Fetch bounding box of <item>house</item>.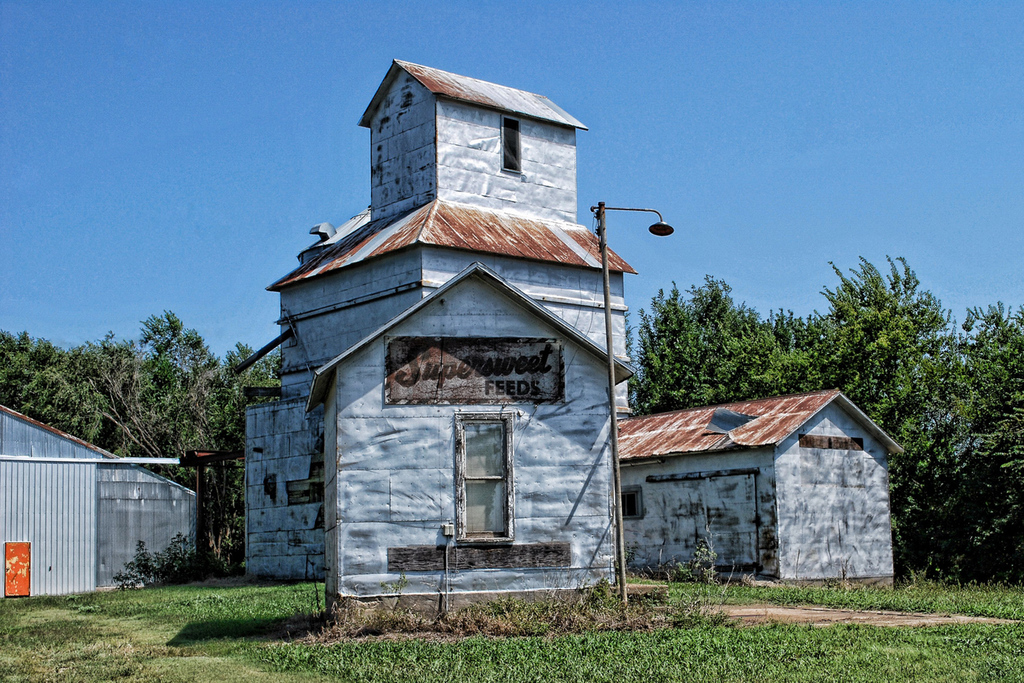
Bbox: <box>0,403,195,598</box>.
